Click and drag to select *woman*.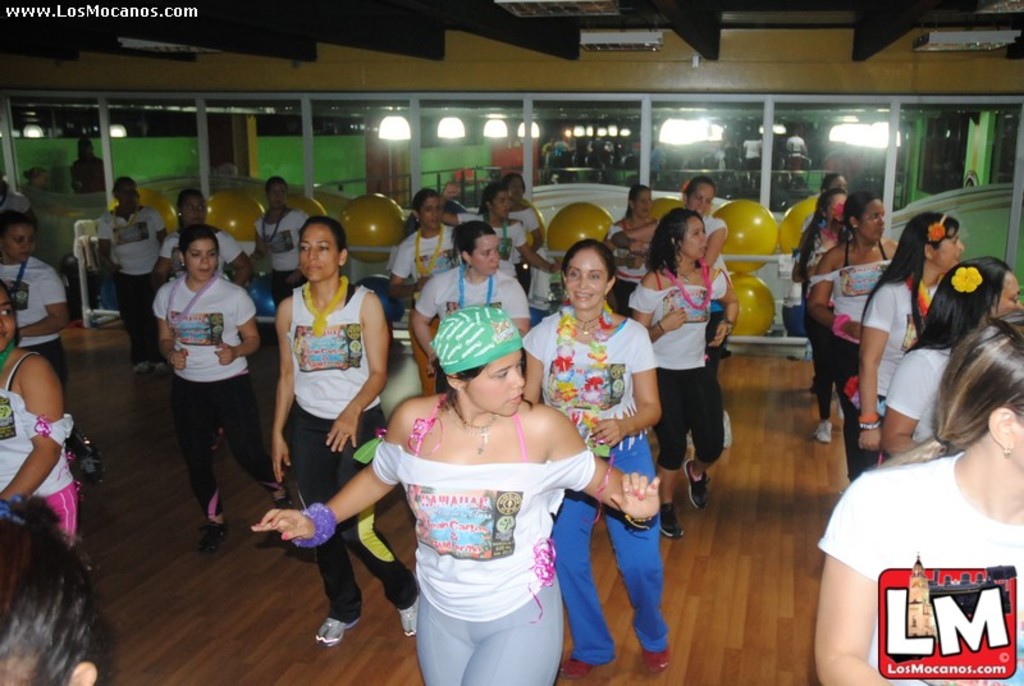
Selection: rect(0, 494, 110, 685).
